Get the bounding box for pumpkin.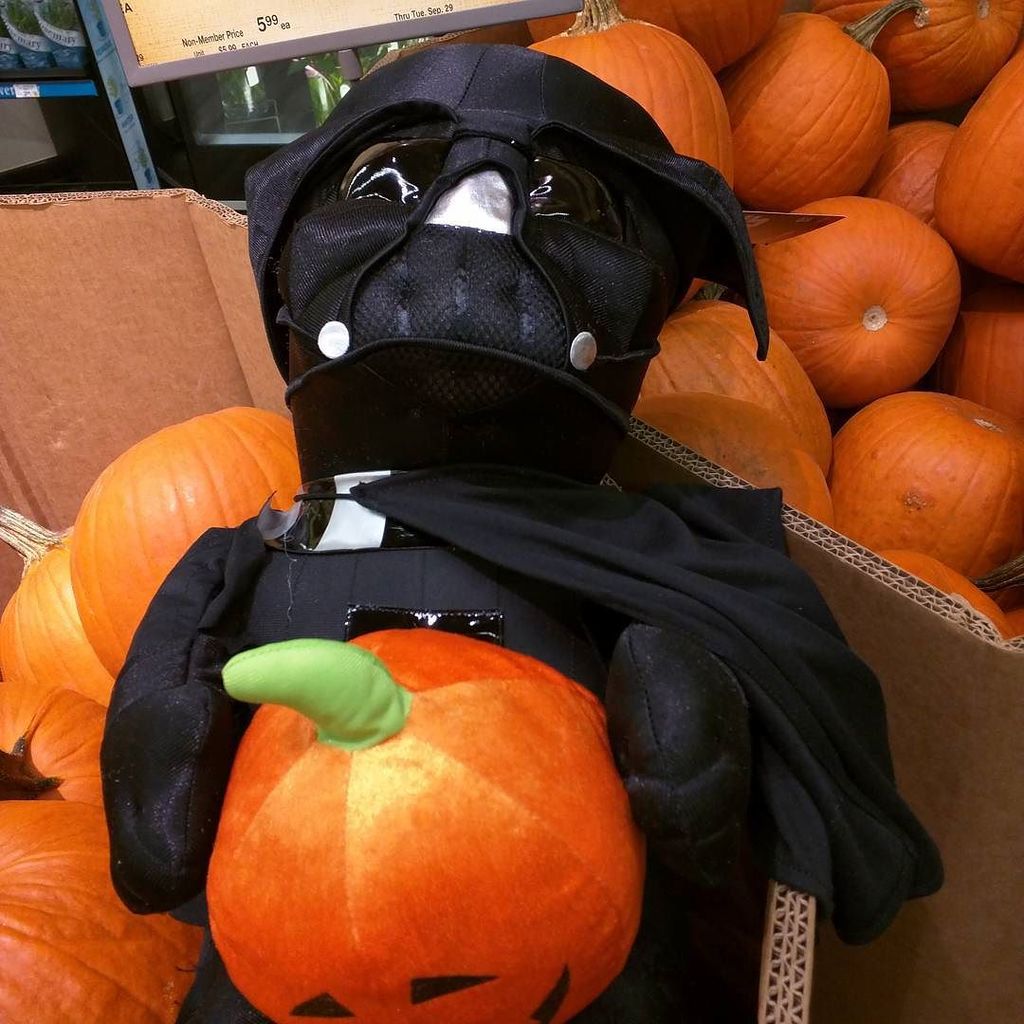
box=[216, 621, 657, 1023].
